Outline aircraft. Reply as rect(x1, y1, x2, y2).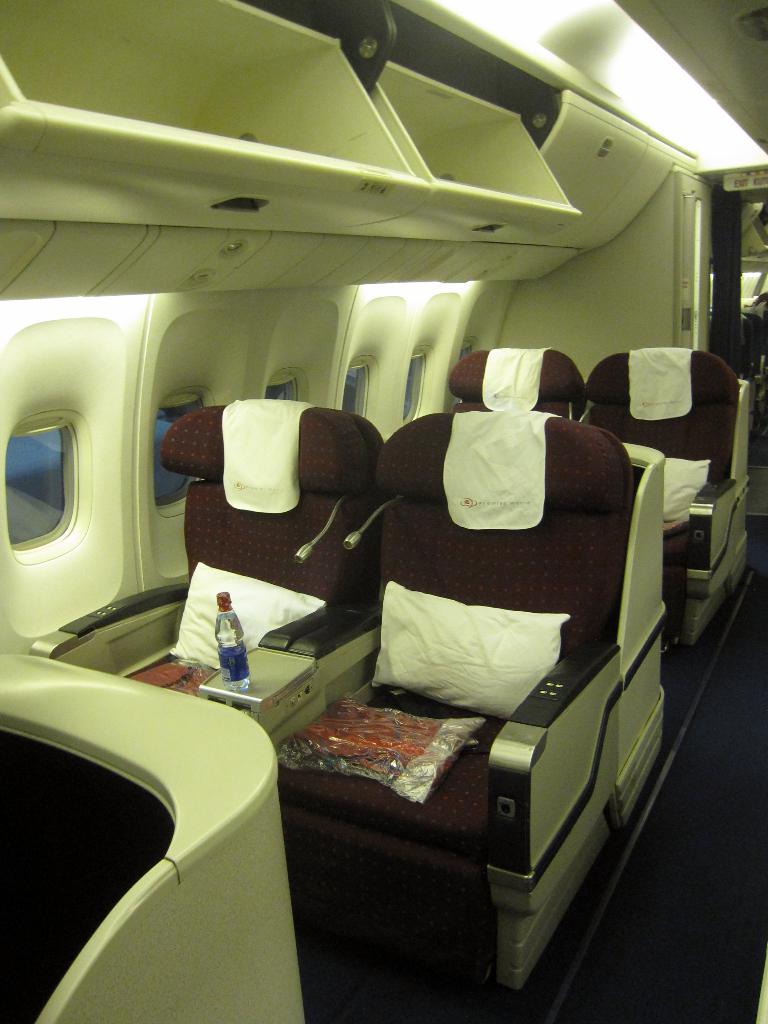
rect(0, 0, 767, 1023).
